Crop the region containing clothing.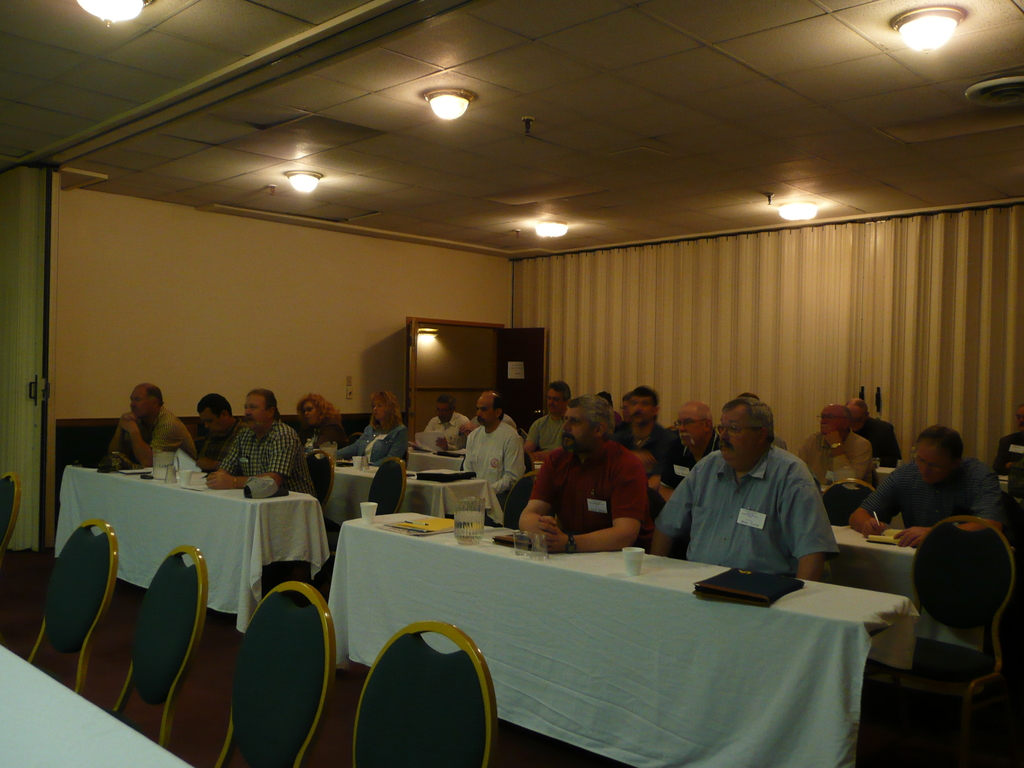
Crop region: {"x1": 423, "y1": 416, "x2": 471, "y2": 450}.
